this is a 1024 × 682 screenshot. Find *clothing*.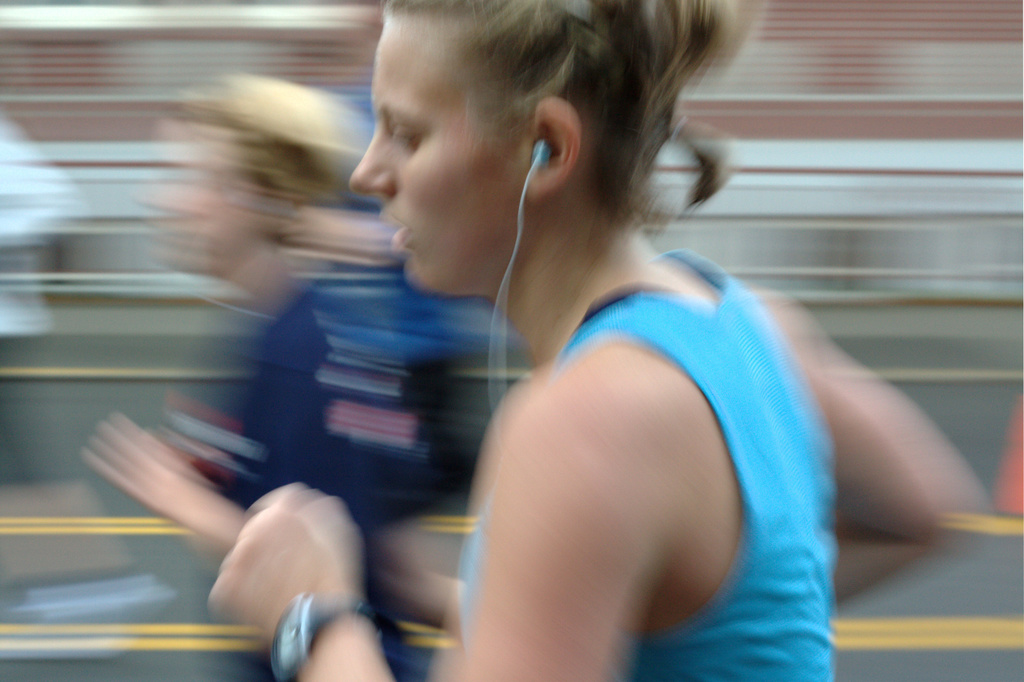
Bounding box: x1=438, y1=224, x2=847, y2=676.
